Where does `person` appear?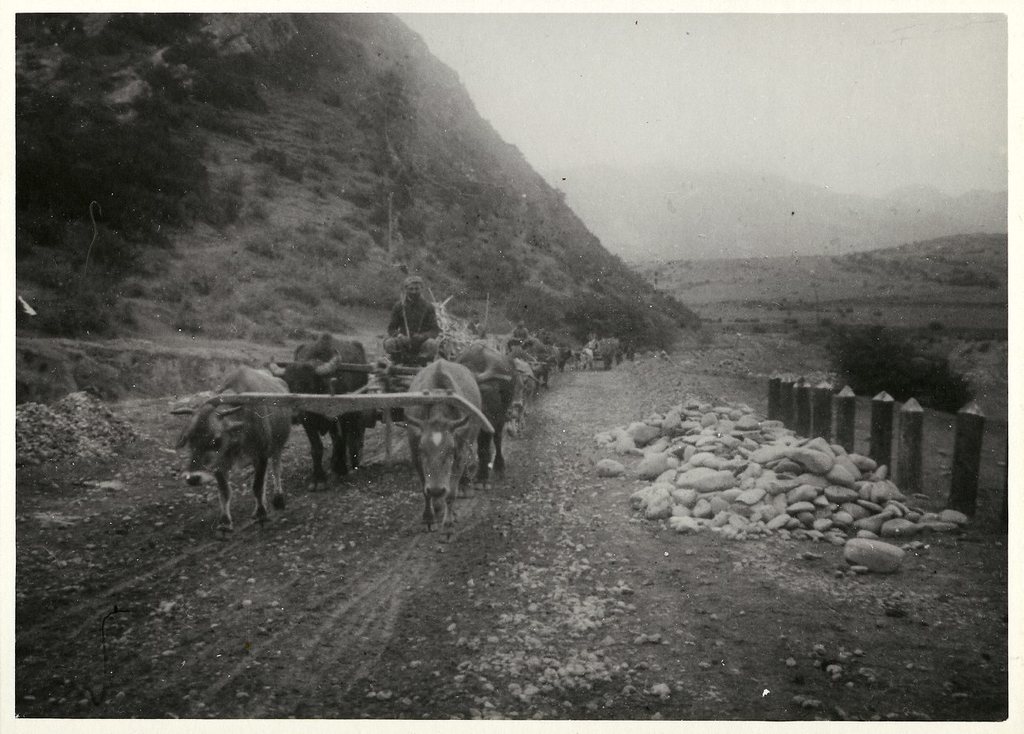
Appears at detection(384, 275, 440, 365).
